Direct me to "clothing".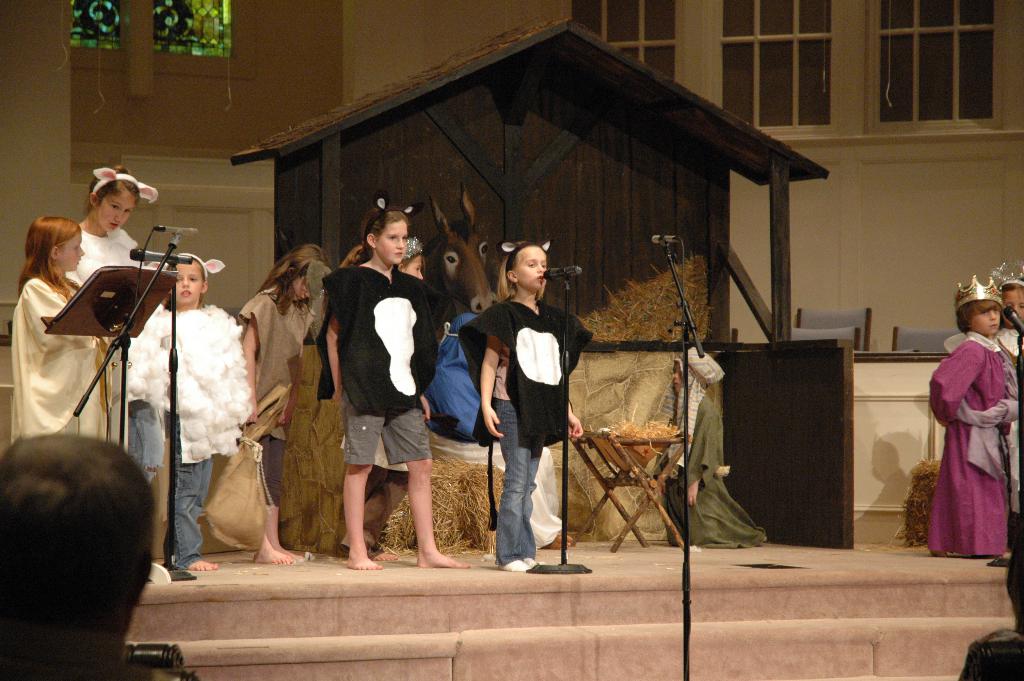
Direction: locate(925, 329, 1023, 560).
